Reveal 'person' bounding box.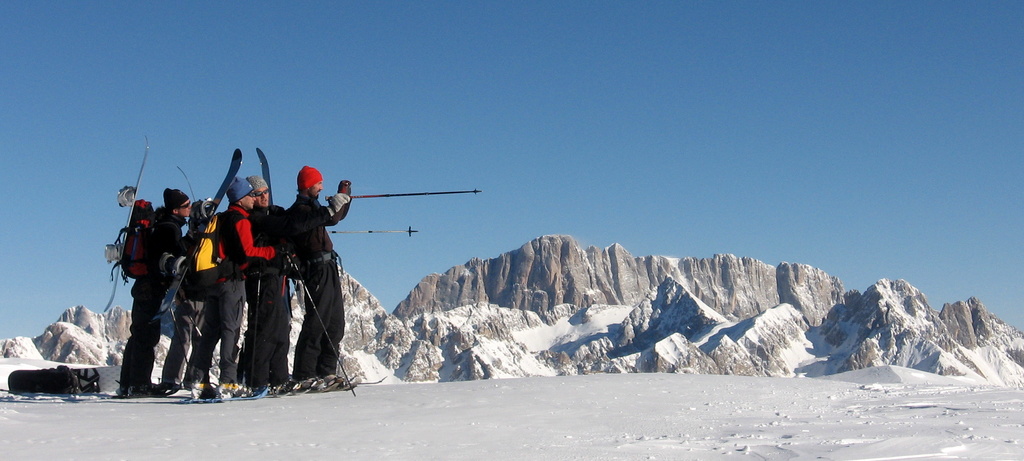
Revealed: pyautogui.locateOnScreen(267, 151, 354, 383).
